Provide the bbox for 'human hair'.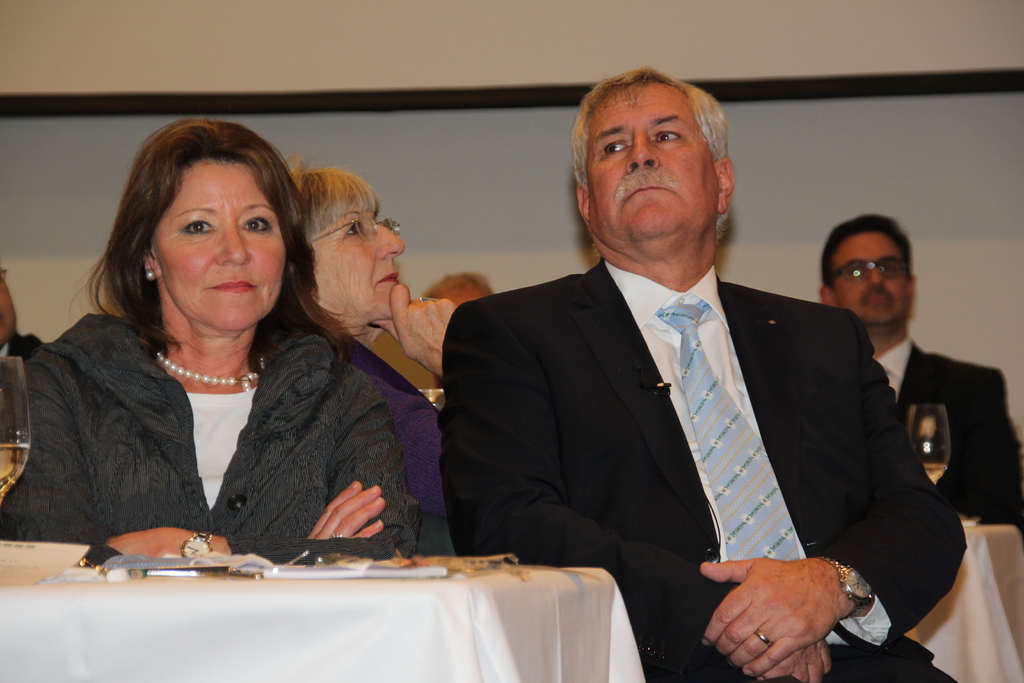
285/156/381/242.
